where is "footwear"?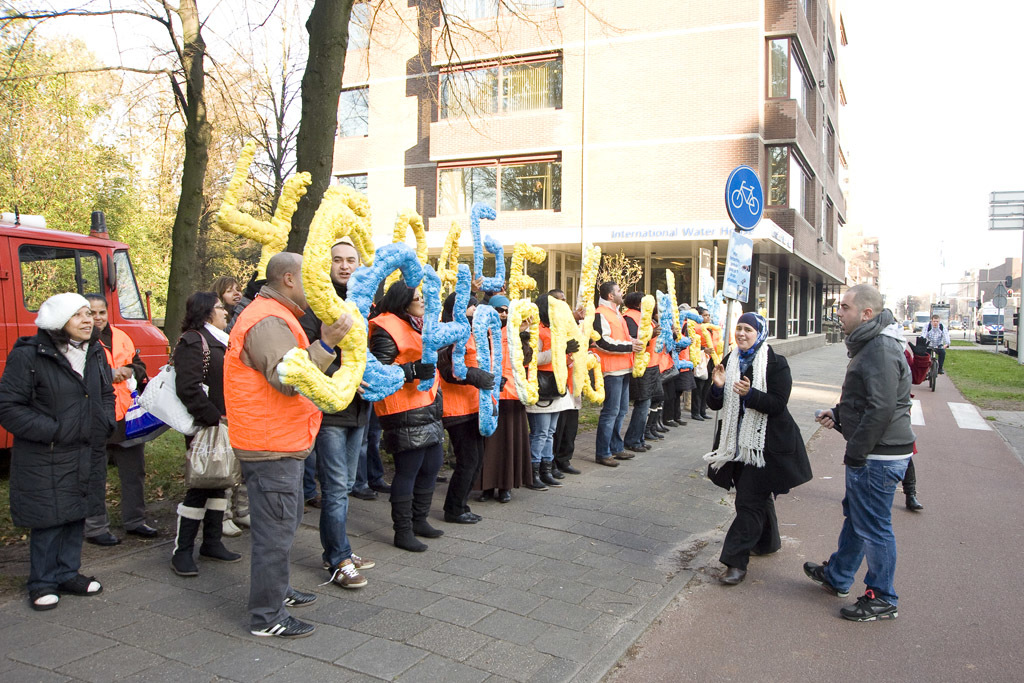
box(477, 489, 491, 504).
